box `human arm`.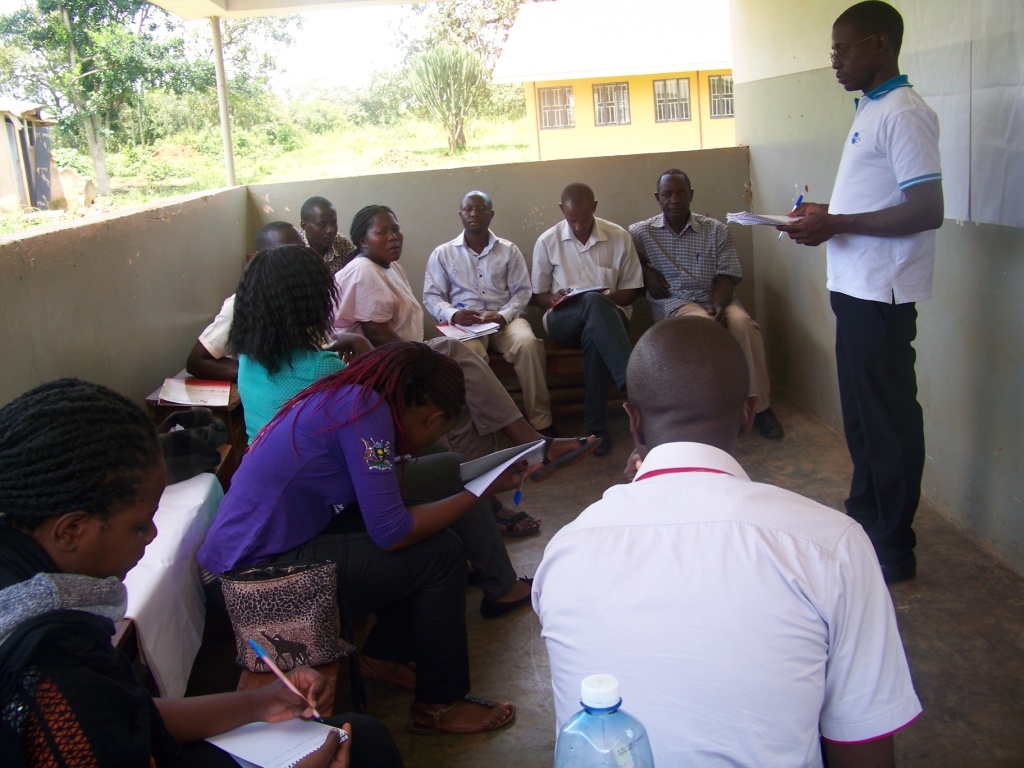
<bbox>754, 185, 846, 235</bbox>.
